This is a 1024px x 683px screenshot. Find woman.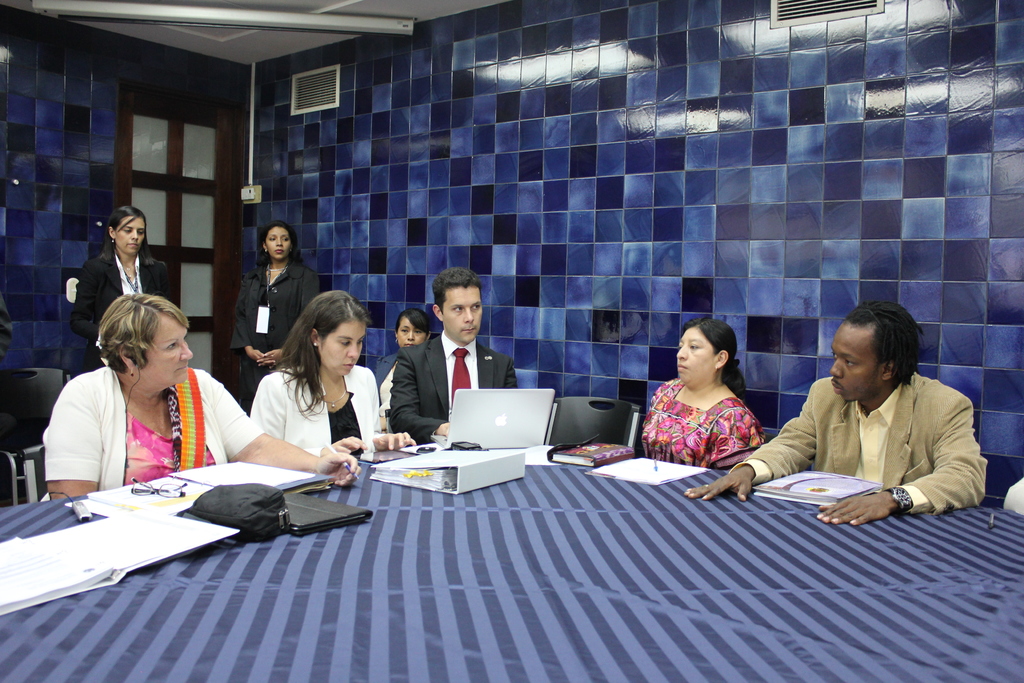
Bounding box: (x1=72, y1=206, x2=173, y2=370).
